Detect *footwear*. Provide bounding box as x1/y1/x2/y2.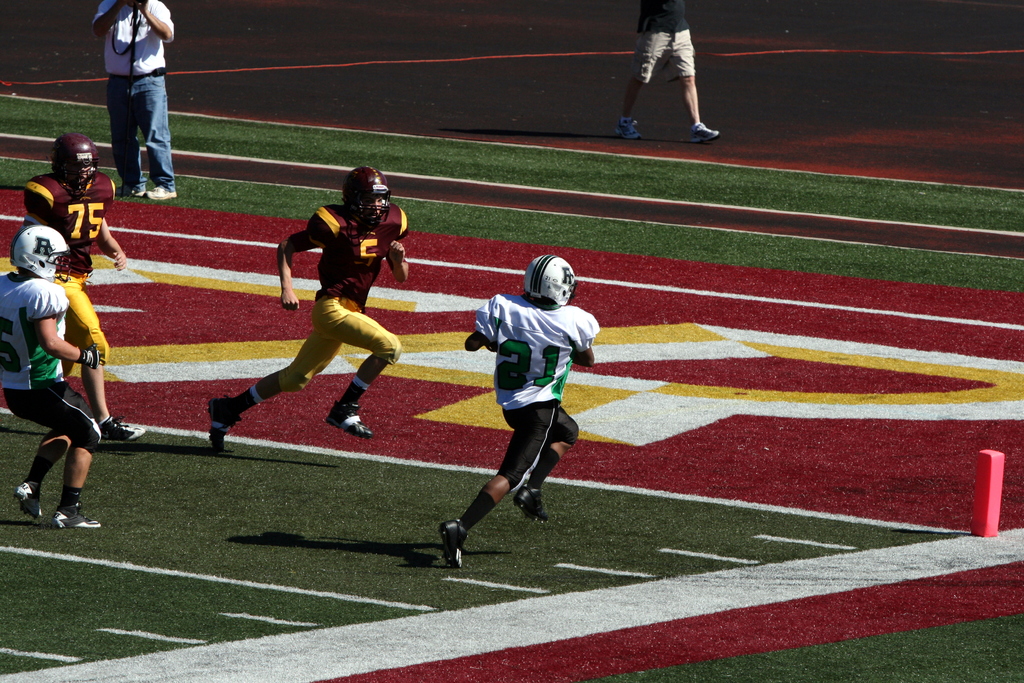
616/115/641/144.
